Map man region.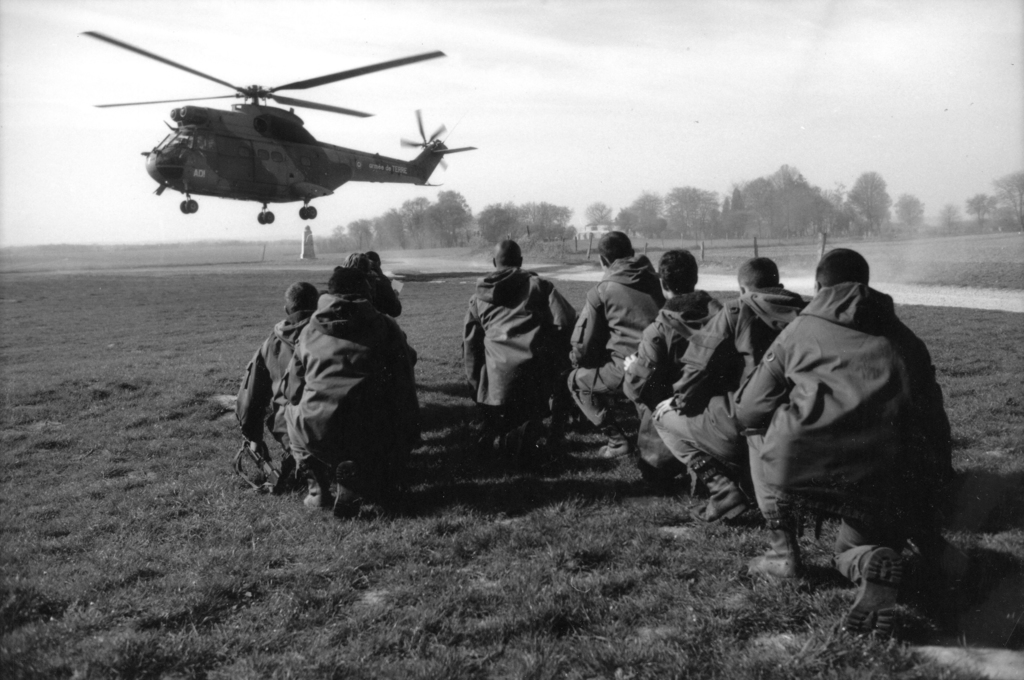
Mapped to <box>344,255,401,319</box>.
